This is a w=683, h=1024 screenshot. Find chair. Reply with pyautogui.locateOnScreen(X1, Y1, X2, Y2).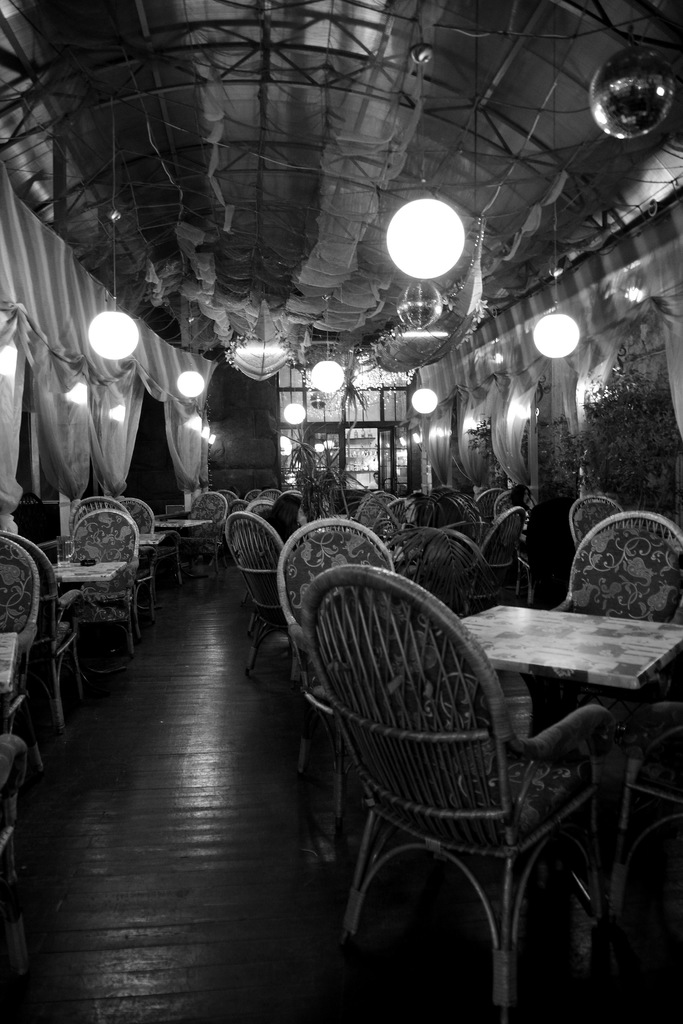
pyautogui.locateOnScreen(264, 483, 278, 506).
